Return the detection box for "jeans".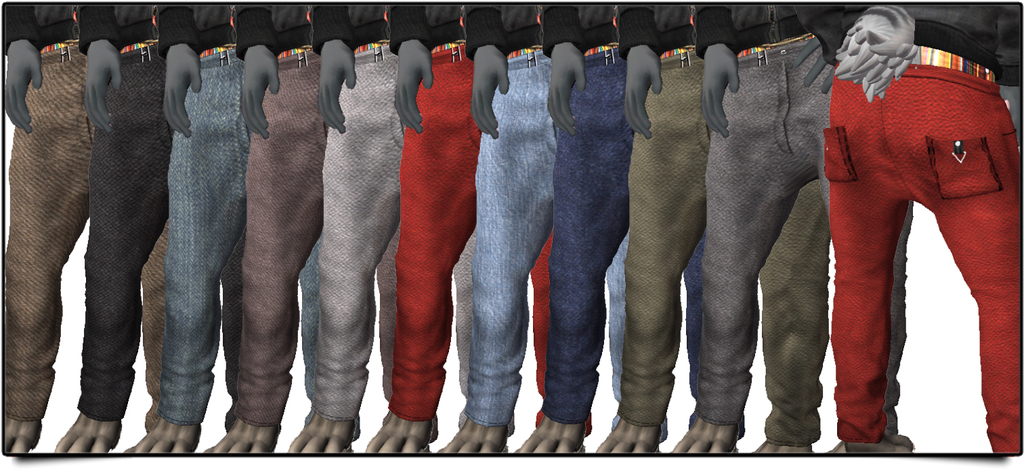
460,44,621,429.
